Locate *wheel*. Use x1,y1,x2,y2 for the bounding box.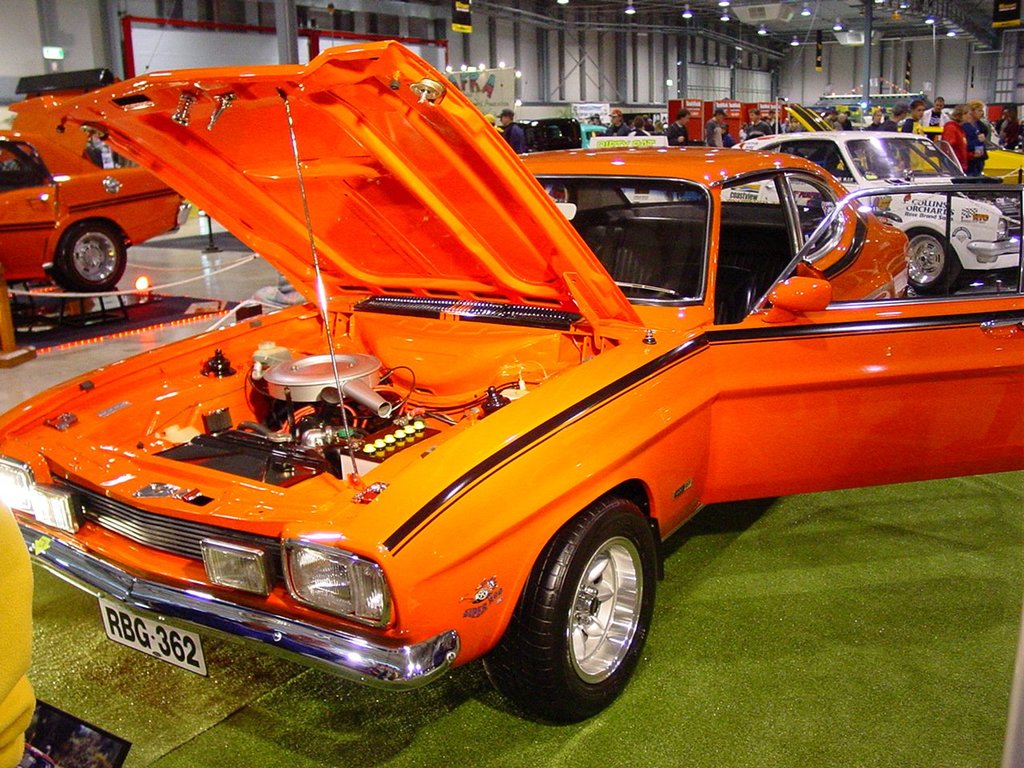
50,223,126,292.
